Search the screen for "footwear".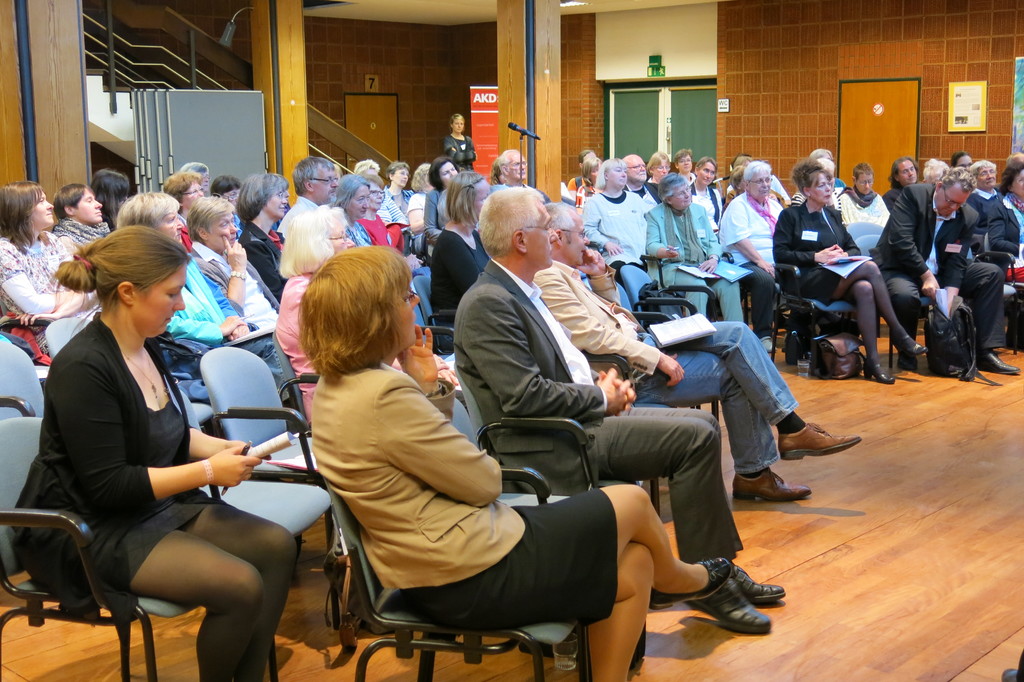
Found at BBox(890, 330, 929, 355).
